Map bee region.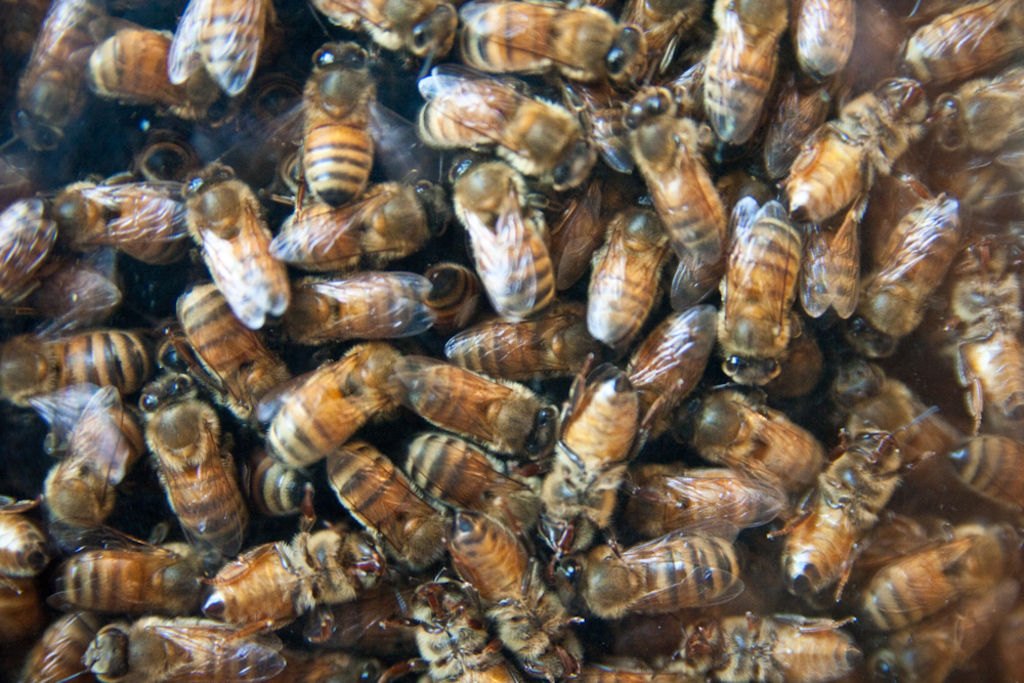
Mapped to region(164, 0, 280, 99).
